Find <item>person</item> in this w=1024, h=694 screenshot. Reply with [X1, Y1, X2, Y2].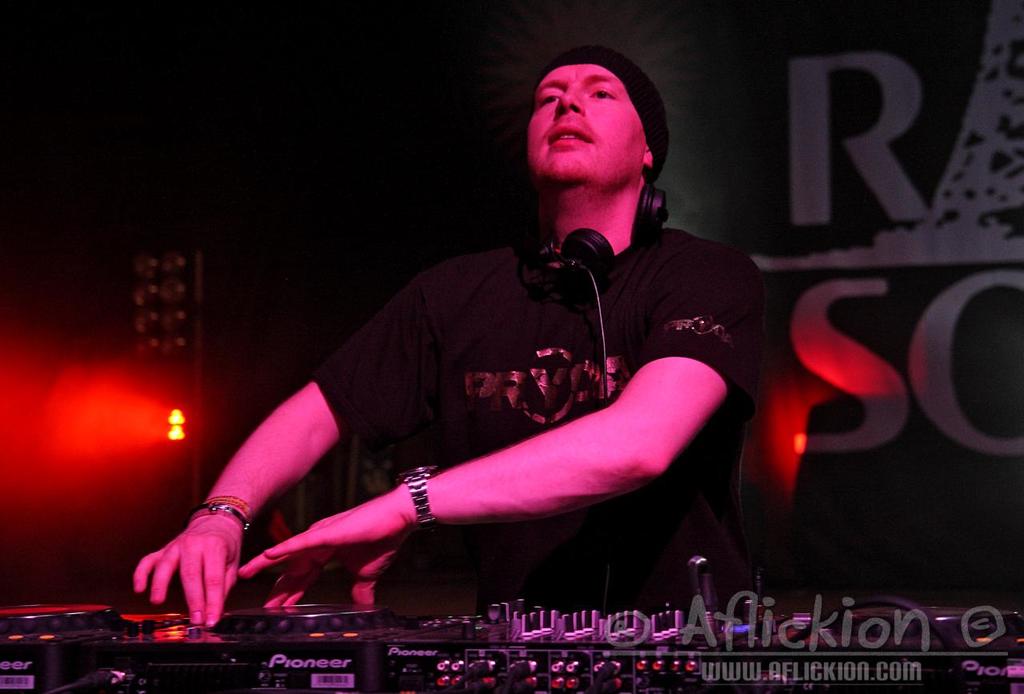
[162, 40, 777, 644].
